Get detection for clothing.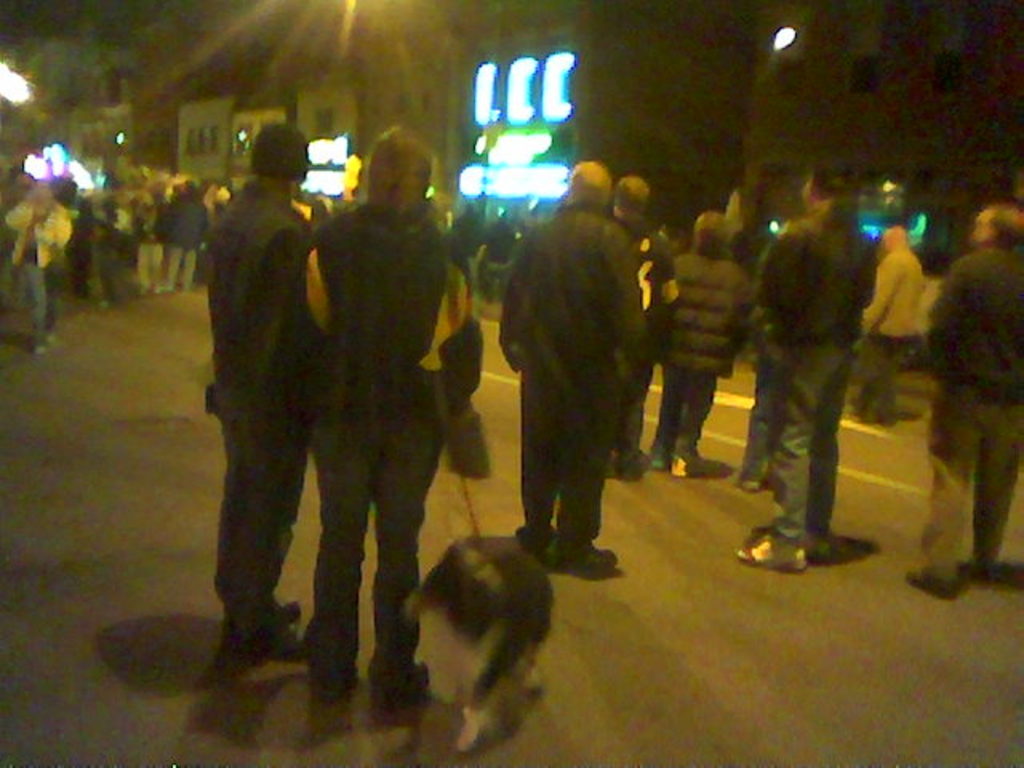
Detection: [491,150,664,571].
